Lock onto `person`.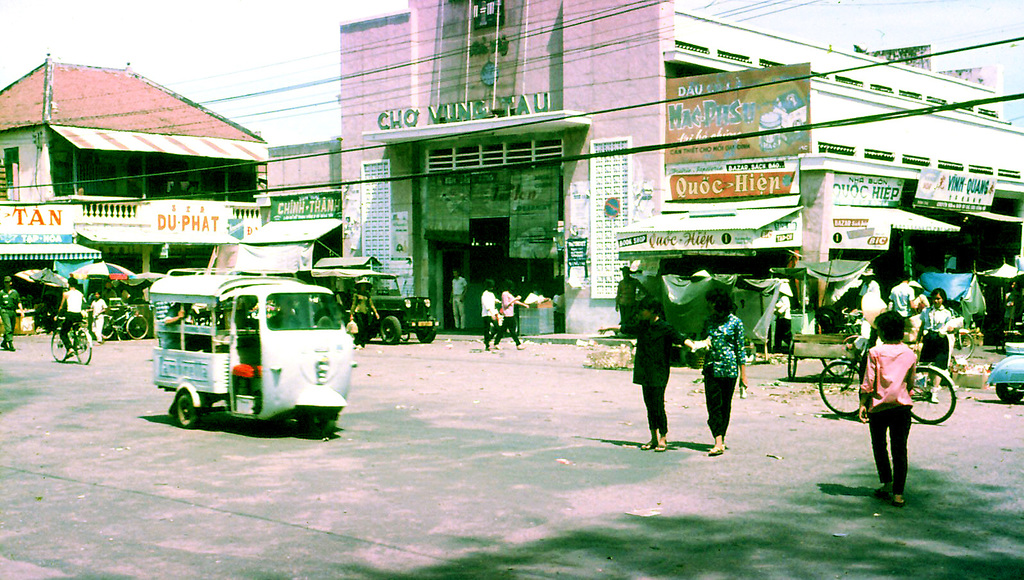
Locked: [87, 286, 112, 345].
